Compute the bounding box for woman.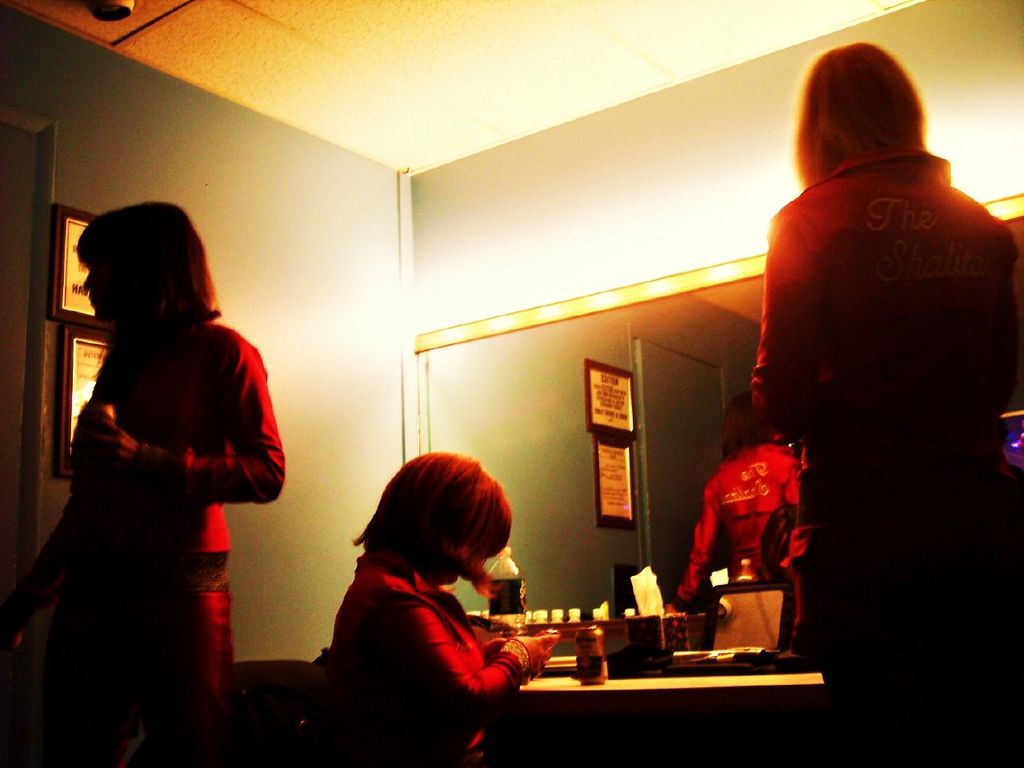
bbox(290, 434, 548, 752).
